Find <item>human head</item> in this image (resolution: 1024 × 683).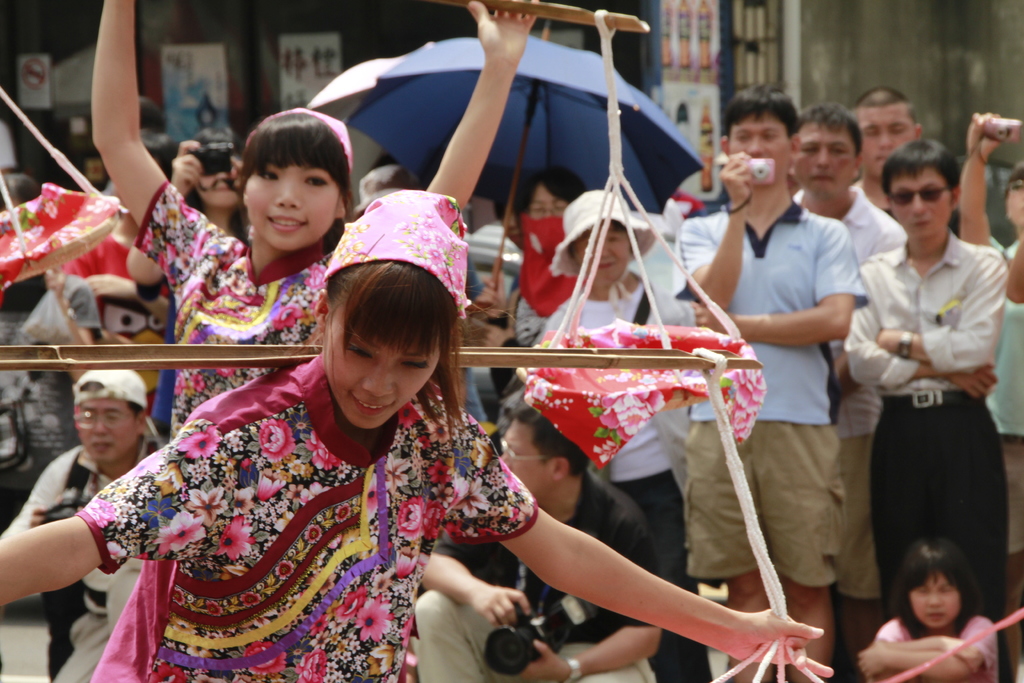
549, 190, 655, 286.
